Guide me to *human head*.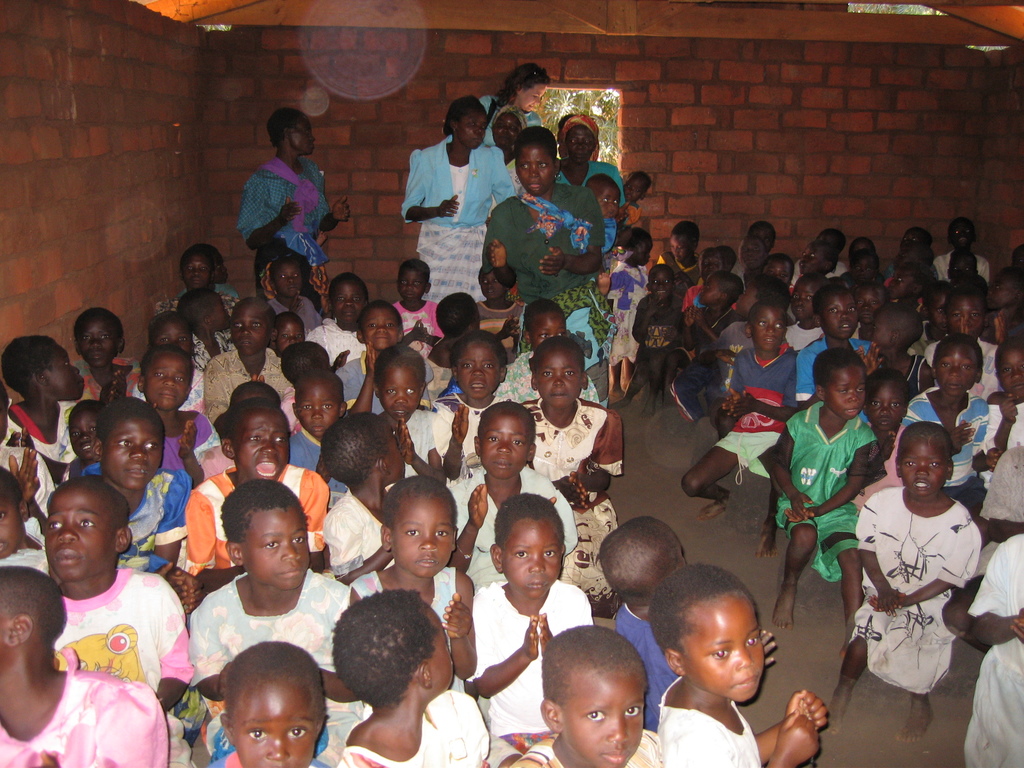
Guidance: [557,110,600,166].
